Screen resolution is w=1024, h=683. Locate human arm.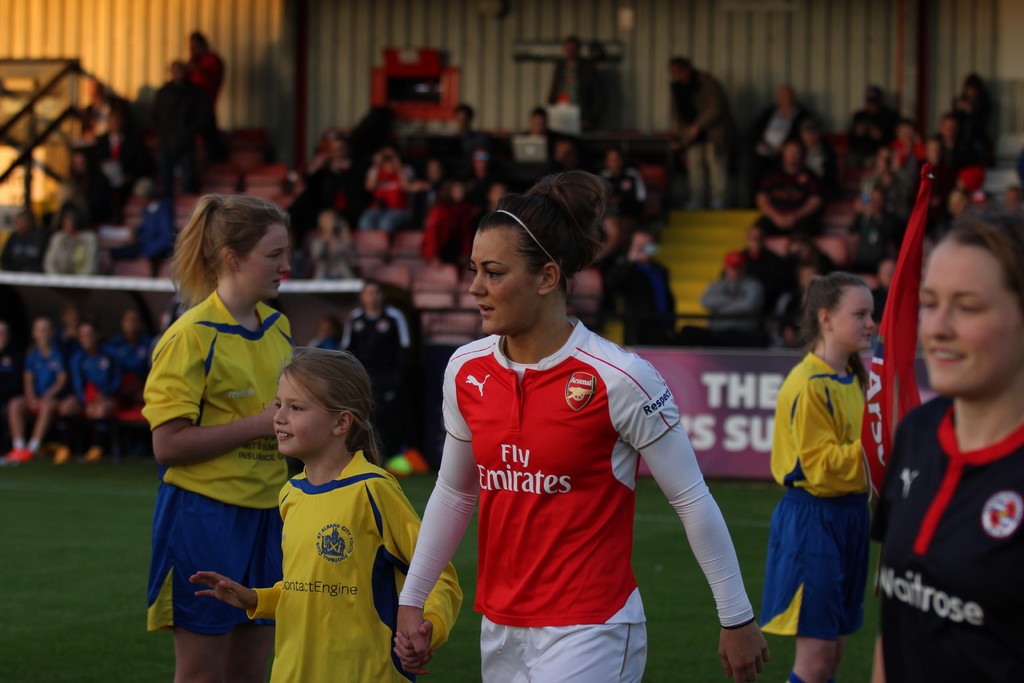
left=175, top=552, right=281, bottom=633.
